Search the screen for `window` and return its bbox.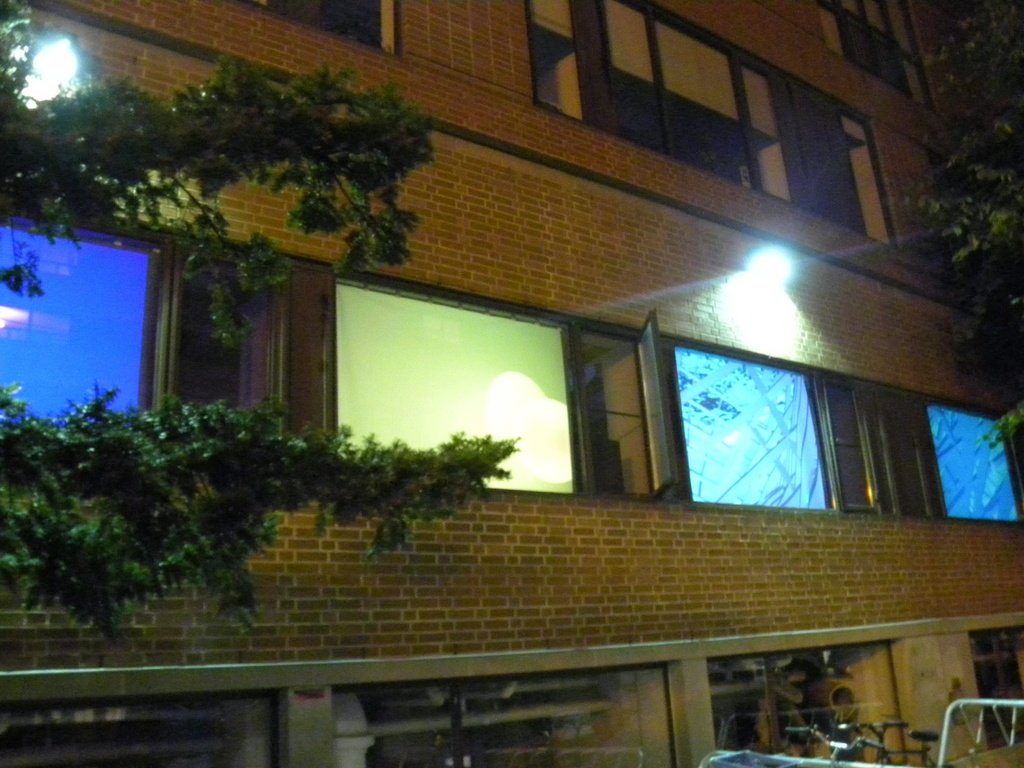
Found: 524,0,906,248.
